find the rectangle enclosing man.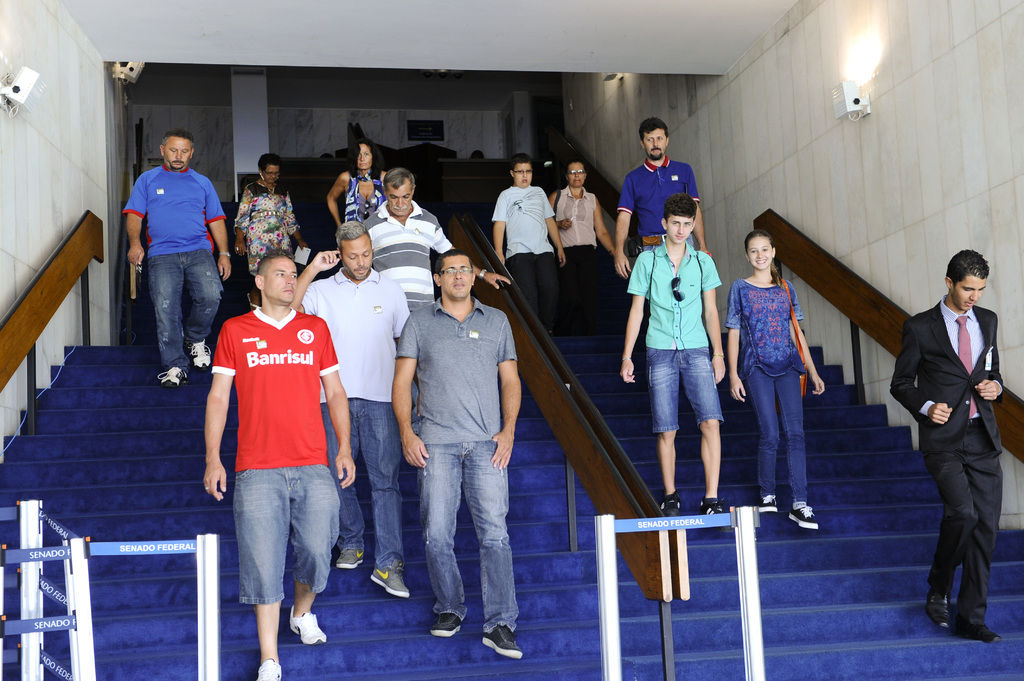
detection(120, 128, 231, 389).
